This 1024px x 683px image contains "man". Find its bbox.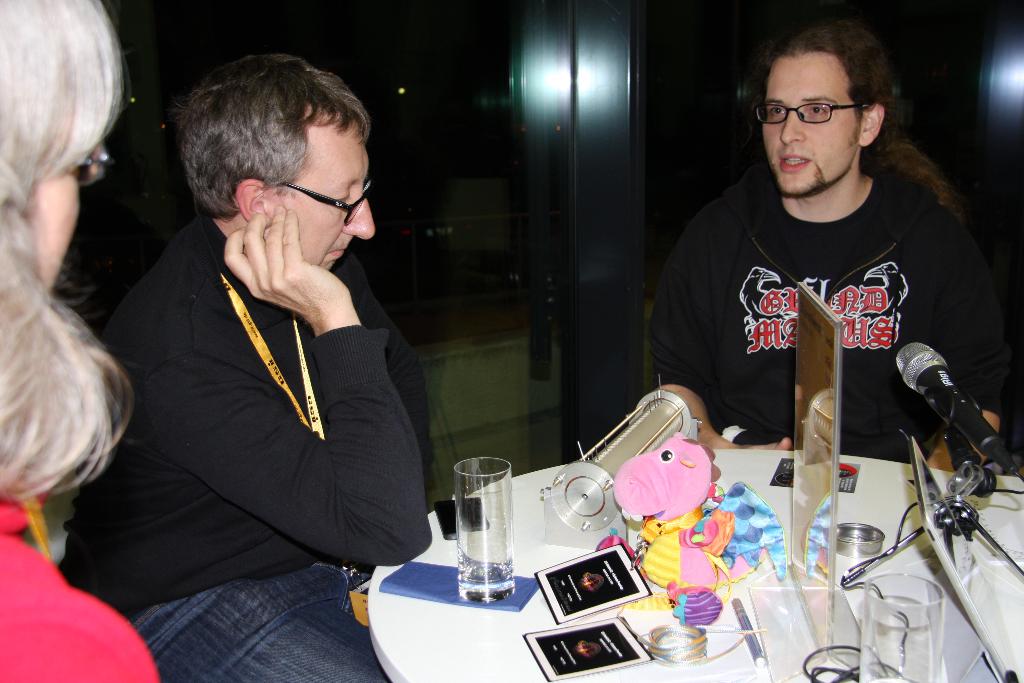
56:53:436:682.
